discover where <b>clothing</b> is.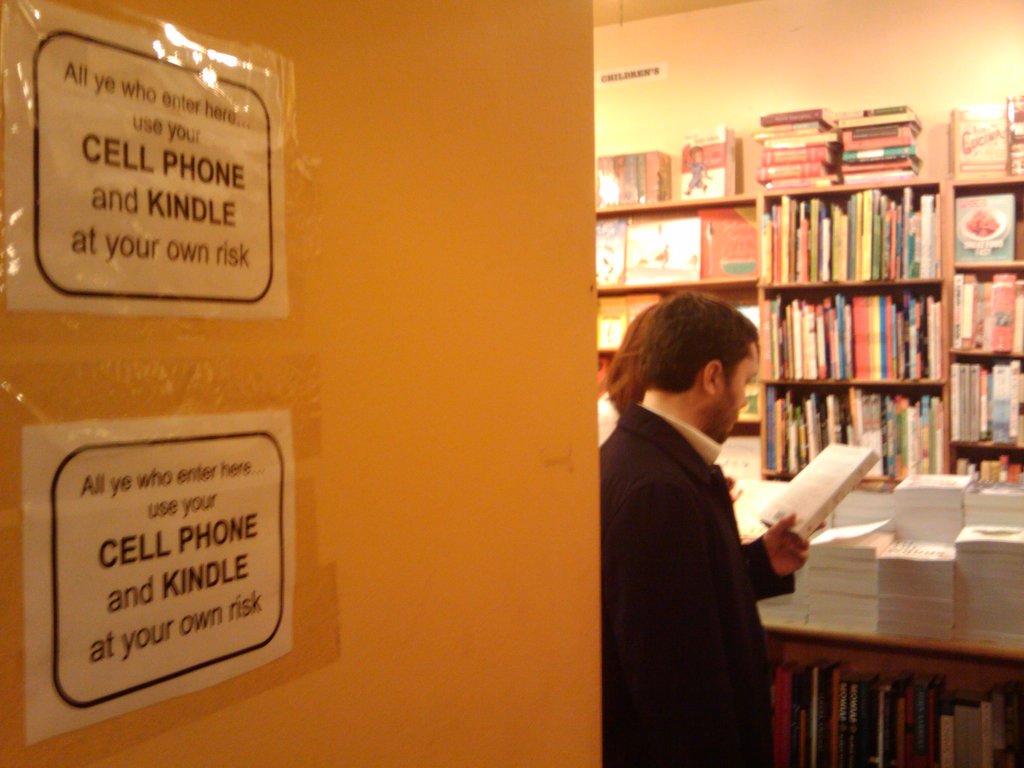
Discovered at locate(600, 342, 810, 760).
